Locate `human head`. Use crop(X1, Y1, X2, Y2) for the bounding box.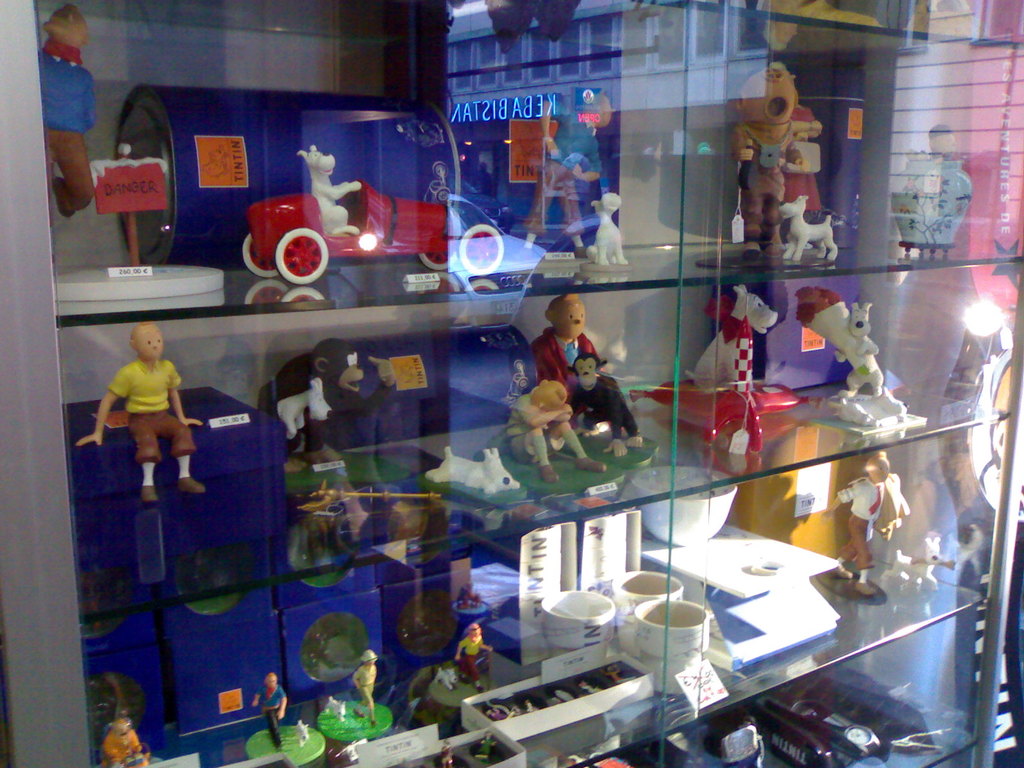
crop(365, 650, 376, 666).
